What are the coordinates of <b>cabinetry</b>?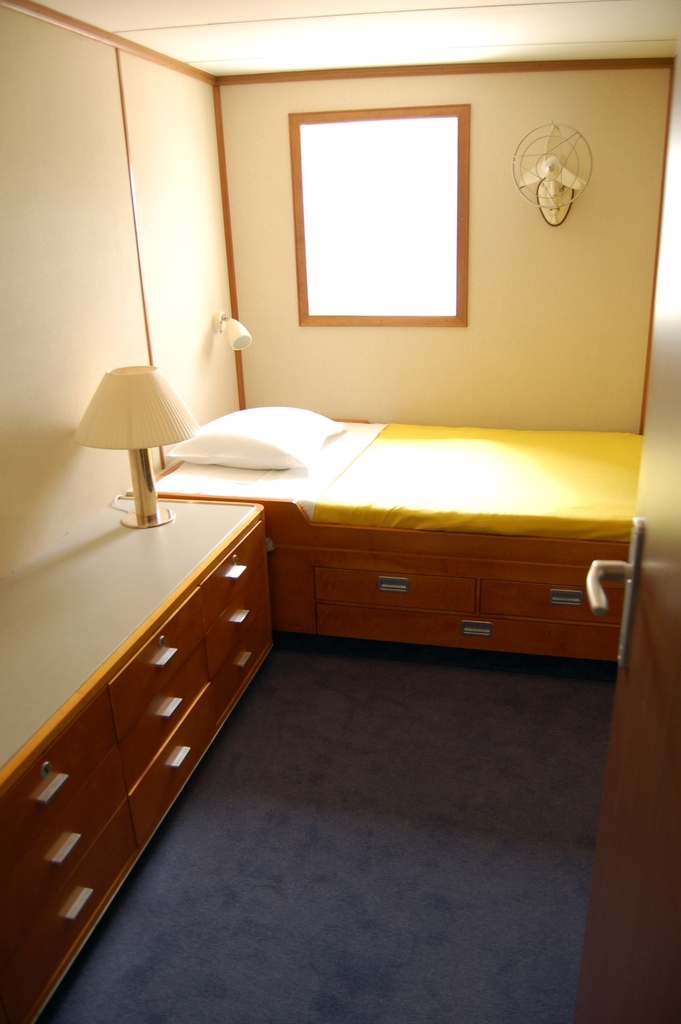
l=0, t=515, r=287, b=1019.
